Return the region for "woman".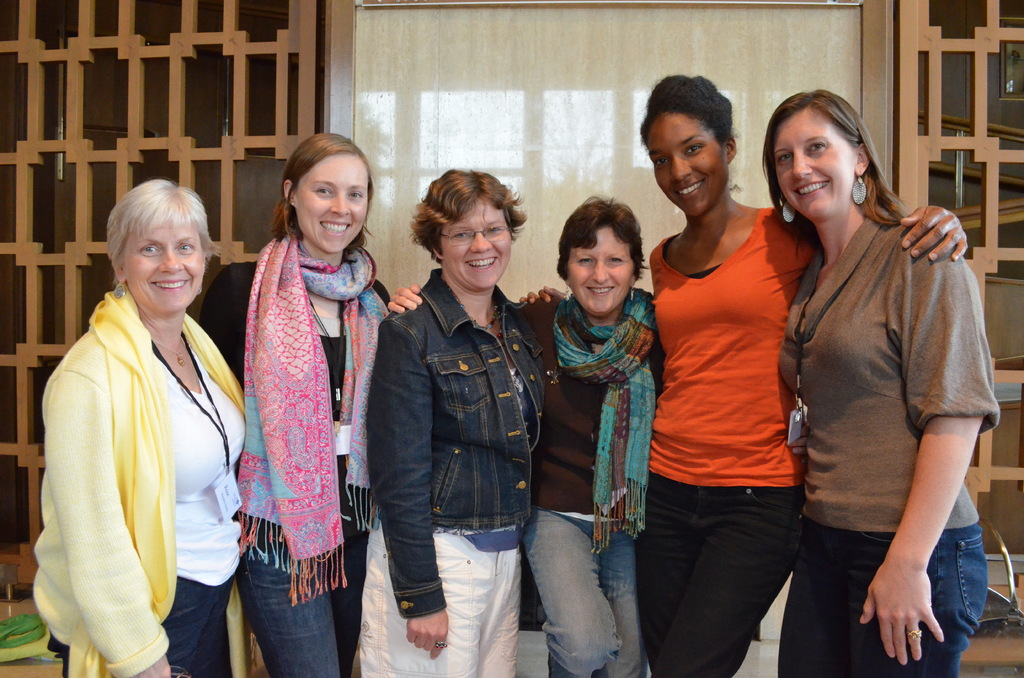
(x1=354, y1=163, x2=548, y2=677).
